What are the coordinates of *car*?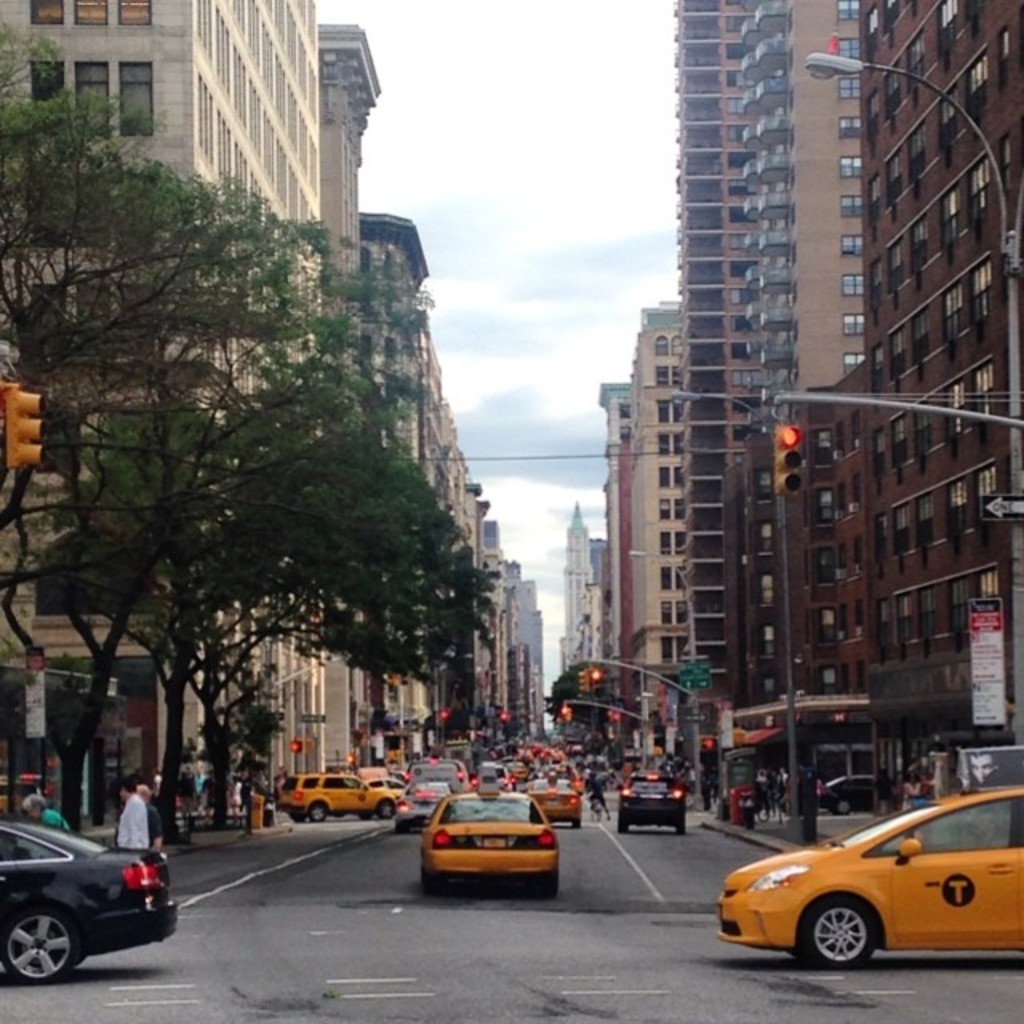
<bbox>0, 824, 179, 979</bbox>.
